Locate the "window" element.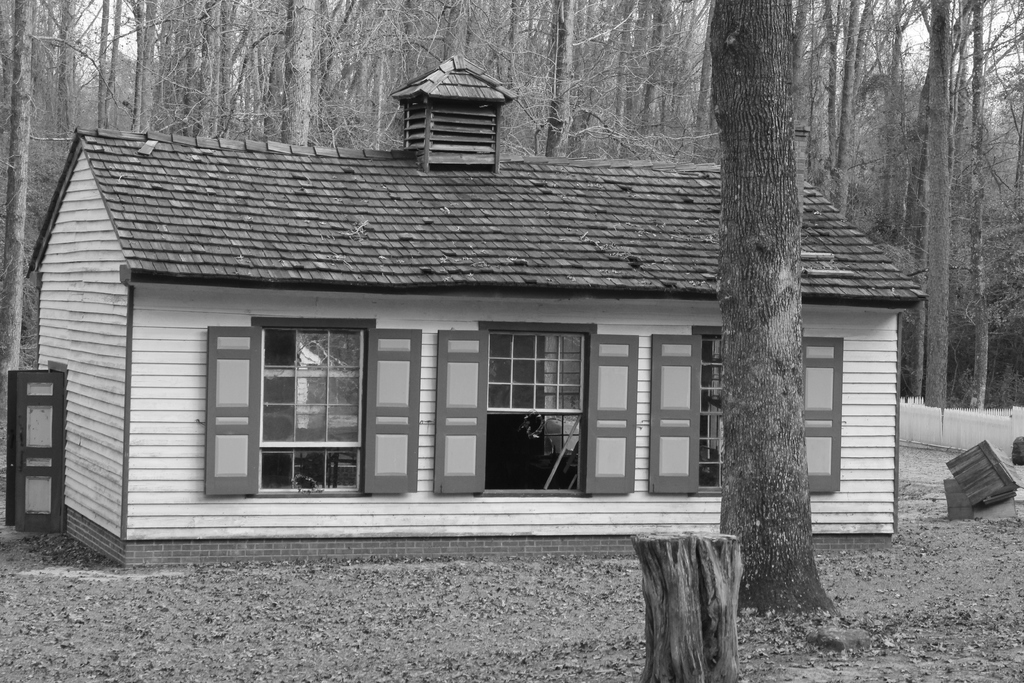
Element bbox: 431,313,641,497.
